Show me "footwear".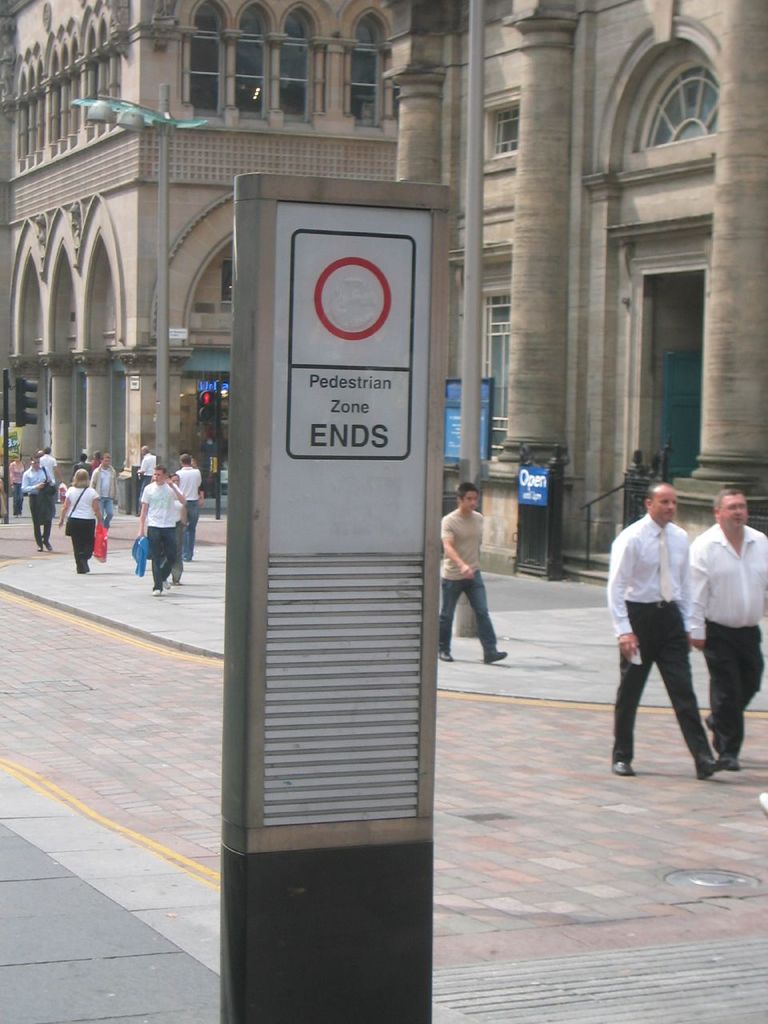
"footwear" is here: select_region(437, 643, 451, 661).
